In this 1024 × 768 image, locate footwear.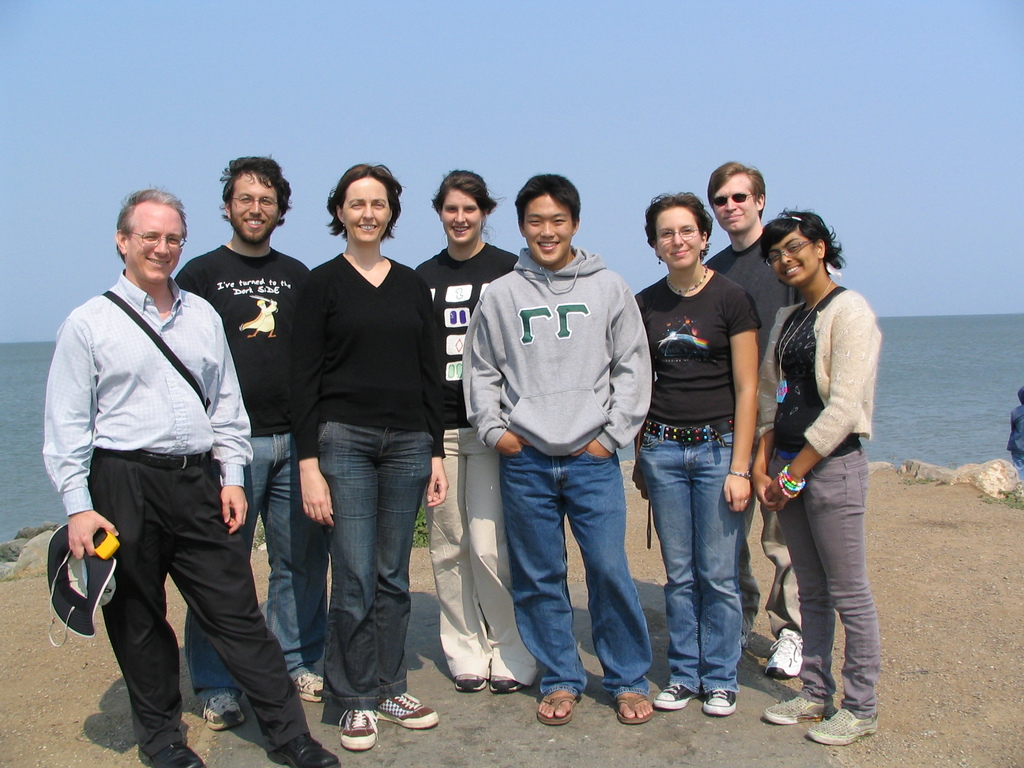
Bounding box: [left=202, top=697, right=241, bottom=730].
